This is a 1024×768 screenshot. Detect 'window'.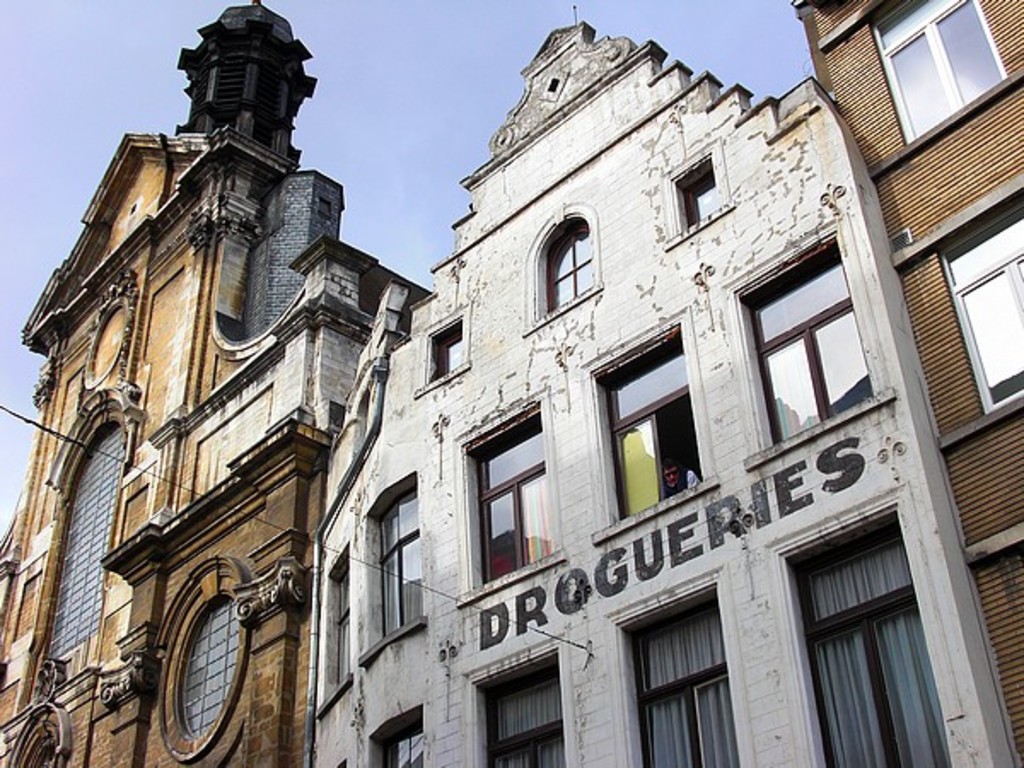
locate(870, 0, 1007, 155).
